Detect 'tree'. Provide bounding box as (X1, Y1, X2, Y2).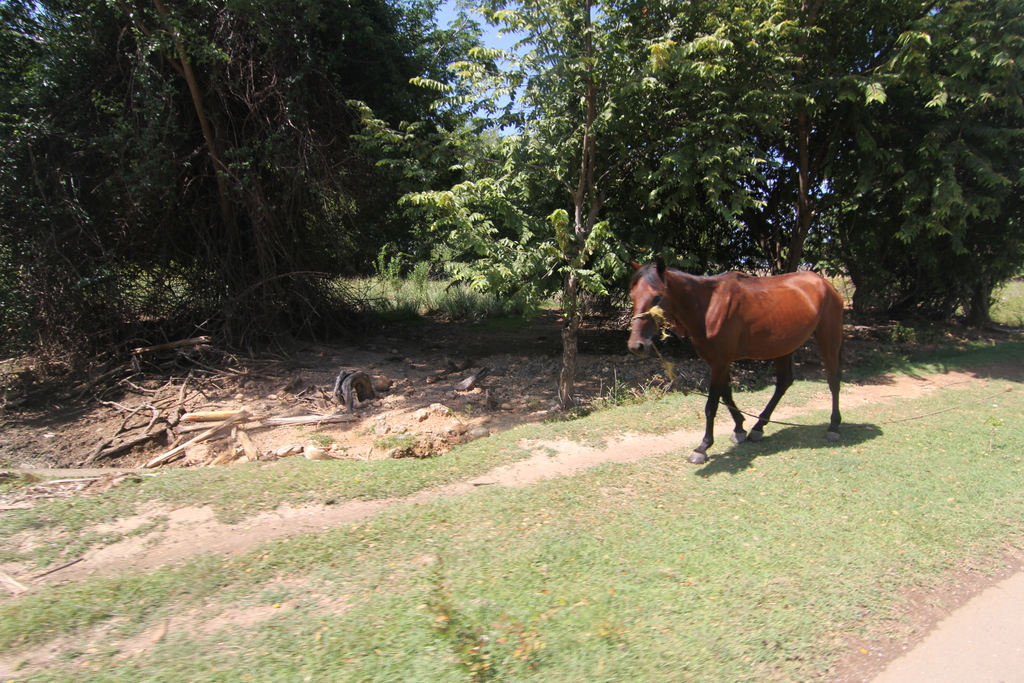
(751, 1, 919, 288).
